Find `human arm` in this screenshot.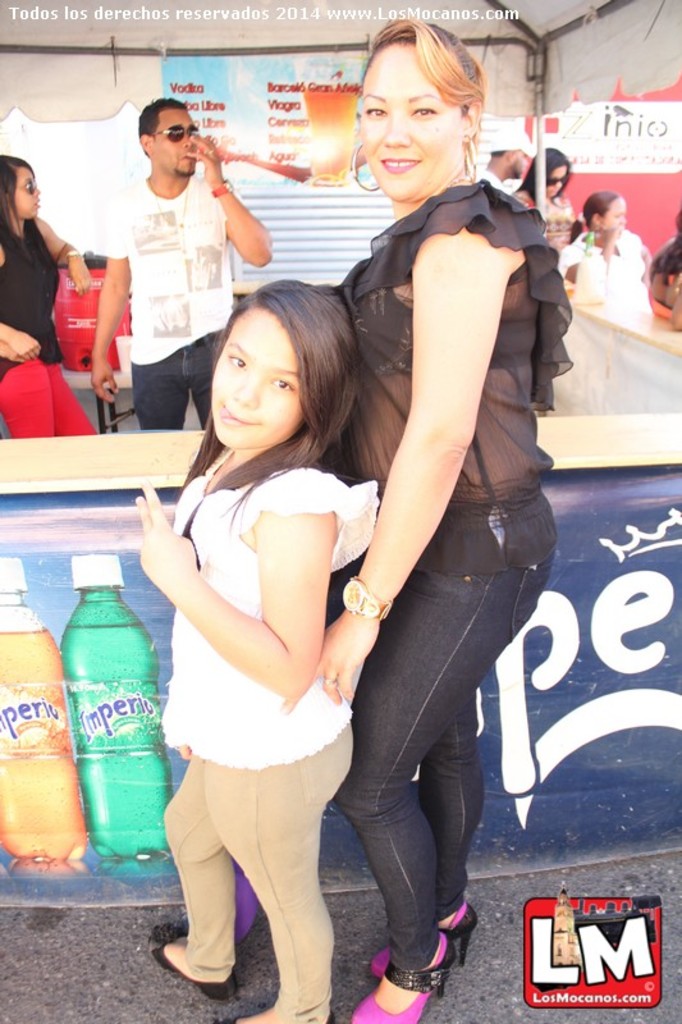
The bounding box for `human arm` is 200:151:282:255.
